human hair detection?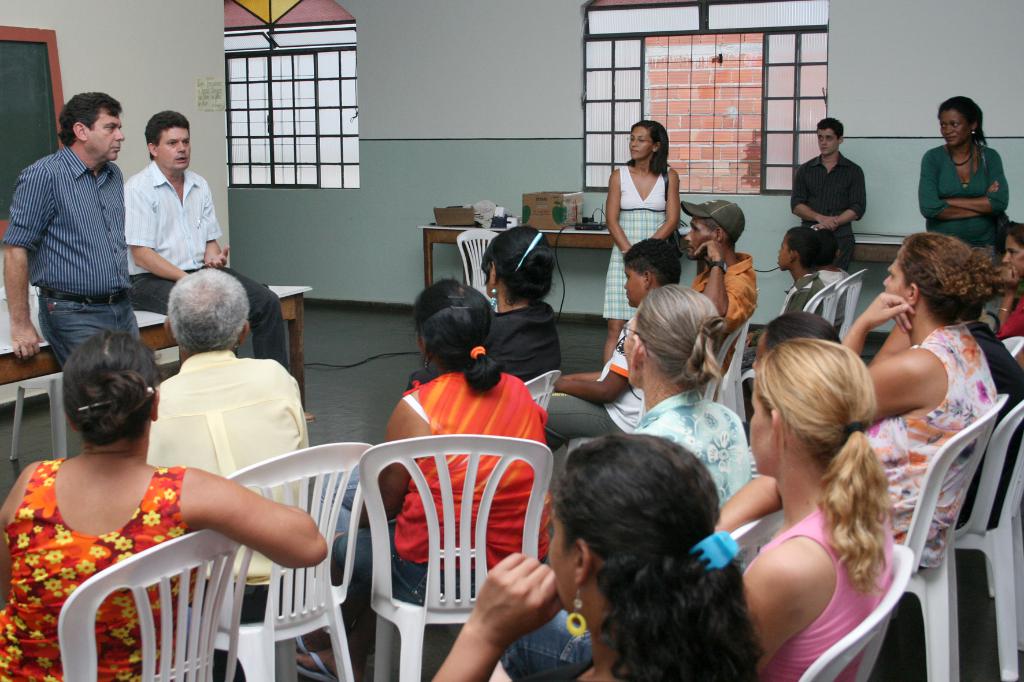
(left=53, top=88, right=123, bottom=147)
